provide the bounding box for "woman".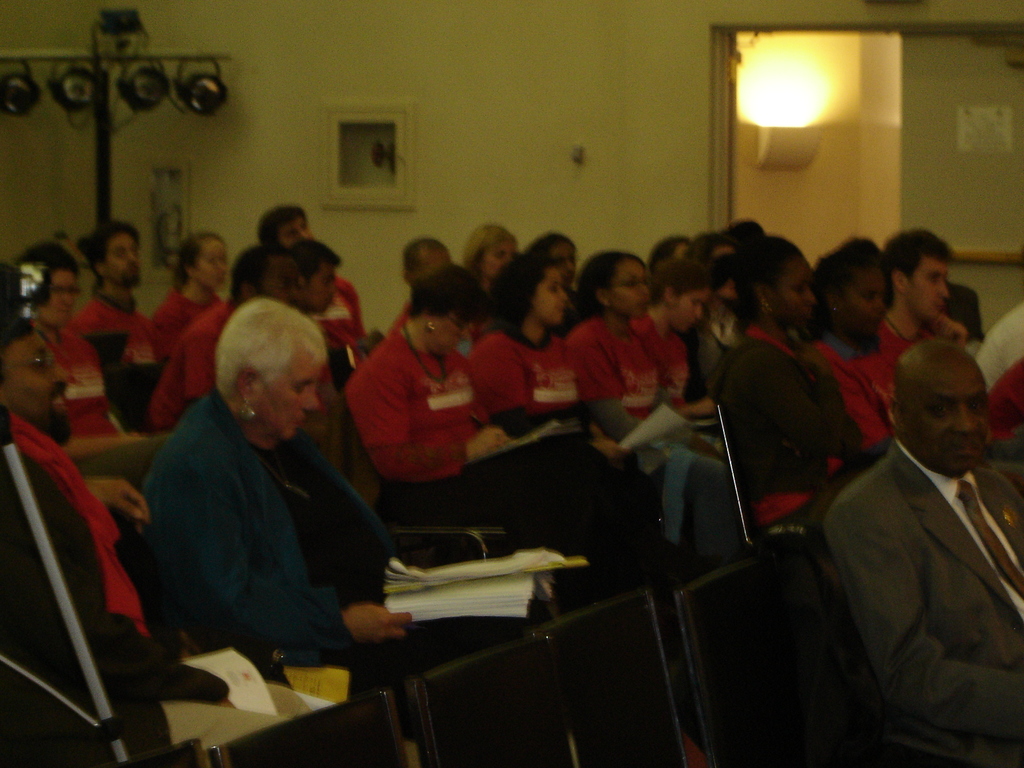
(326, 270, 495, 526).
